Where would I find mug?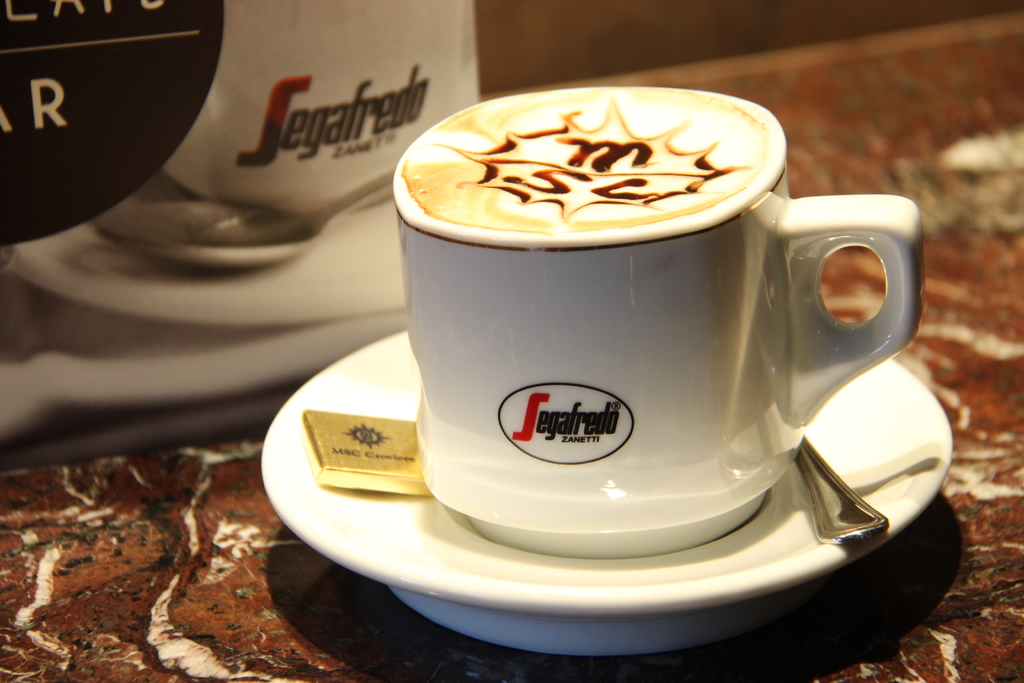
At [394,85,929,531].
